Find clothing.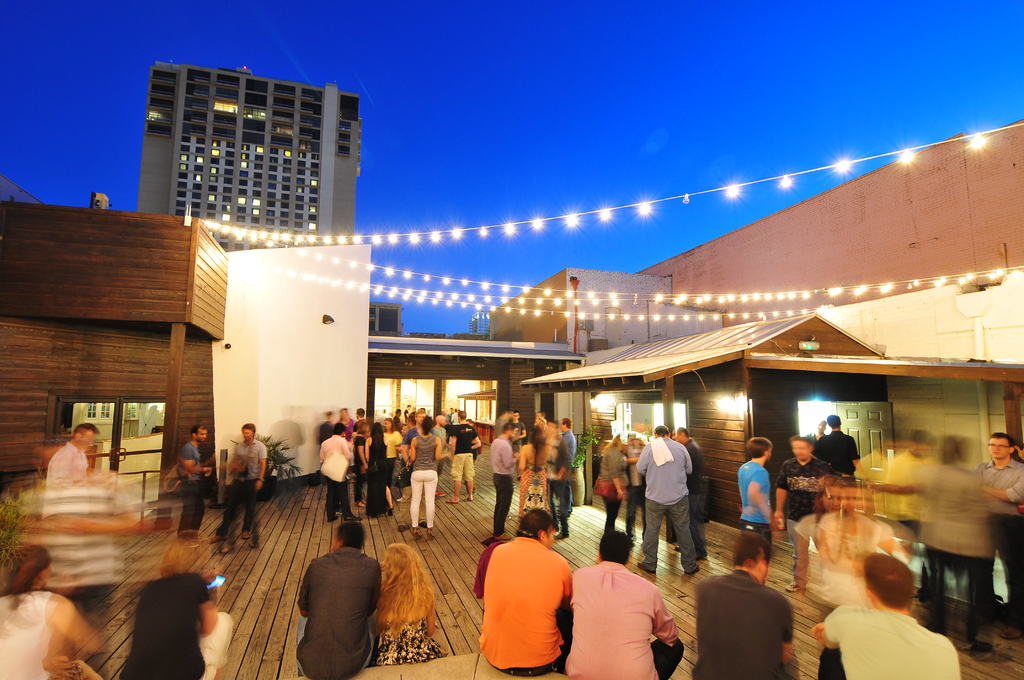
985 458 1023 522.
